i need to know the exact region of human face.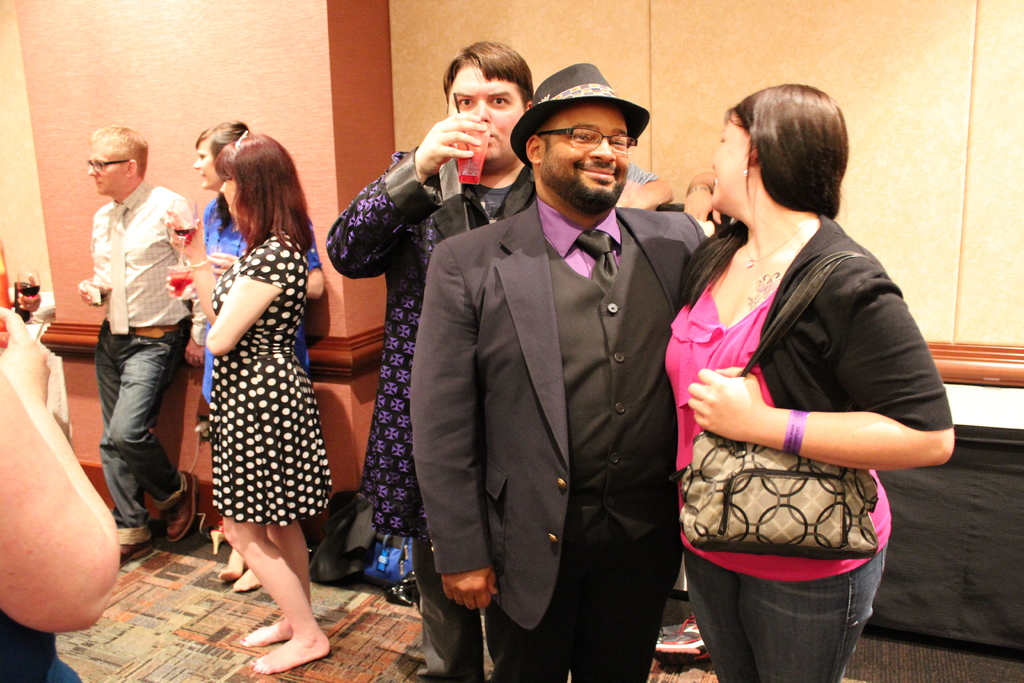
Region: 84,143,118,189.
